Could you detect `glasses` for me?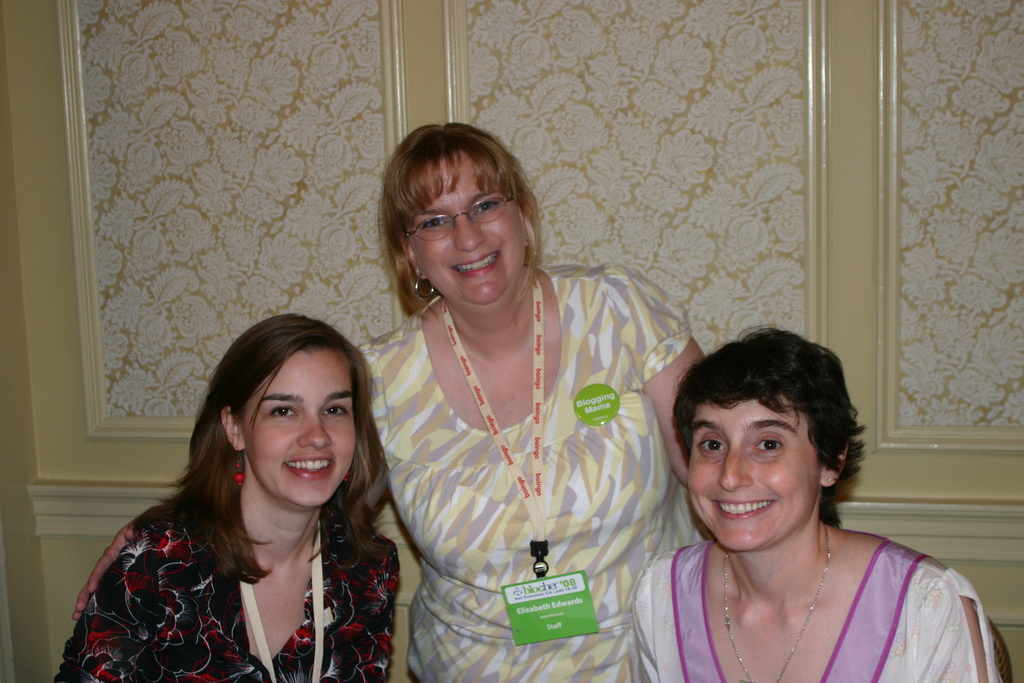
Detection result: {"x1": 392, "y1": 197, "x2": 528, "y2": 243}.
